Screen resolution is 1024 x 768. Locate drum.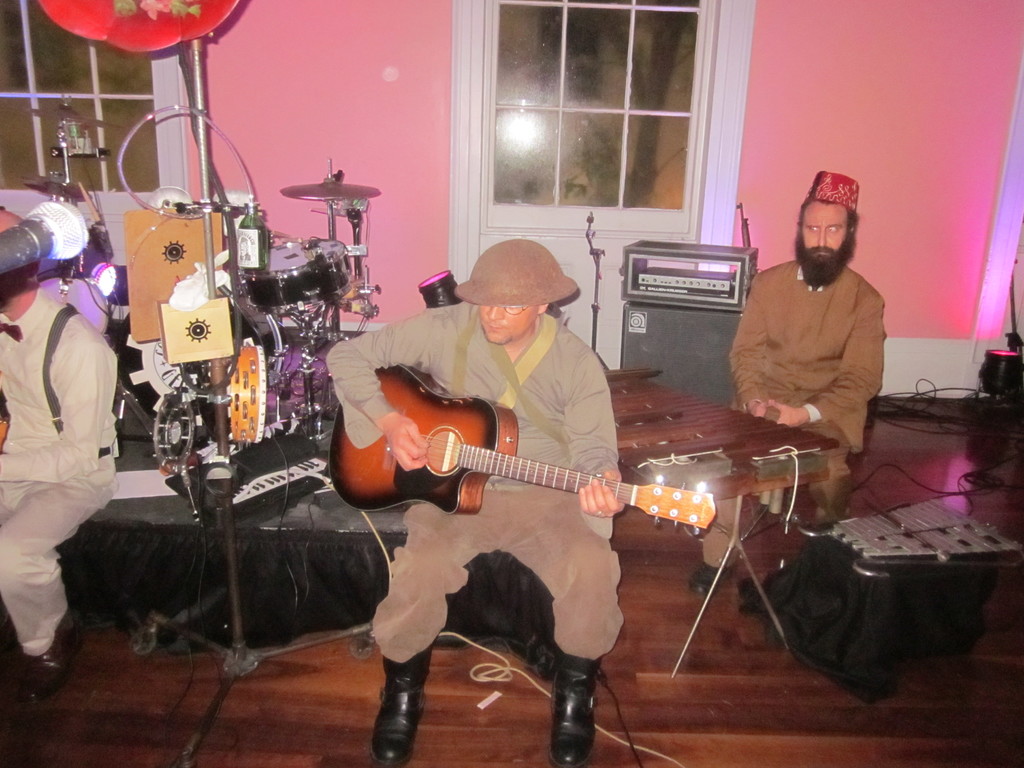
bbox=(232, 342, 273, 449).
